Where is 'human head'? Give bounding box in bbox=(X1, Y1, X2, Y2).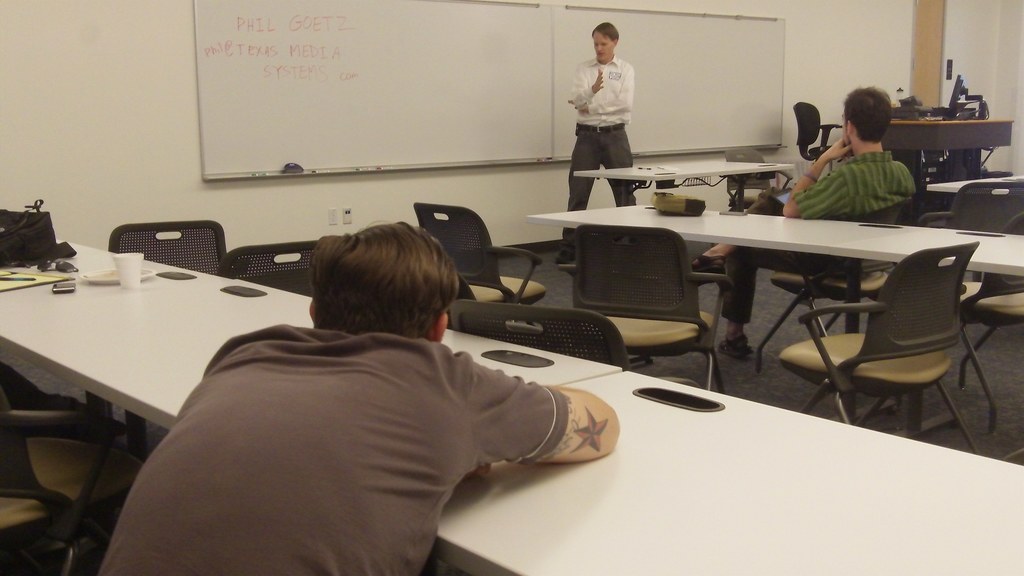
bbox=(287, 222, 454, 333).
